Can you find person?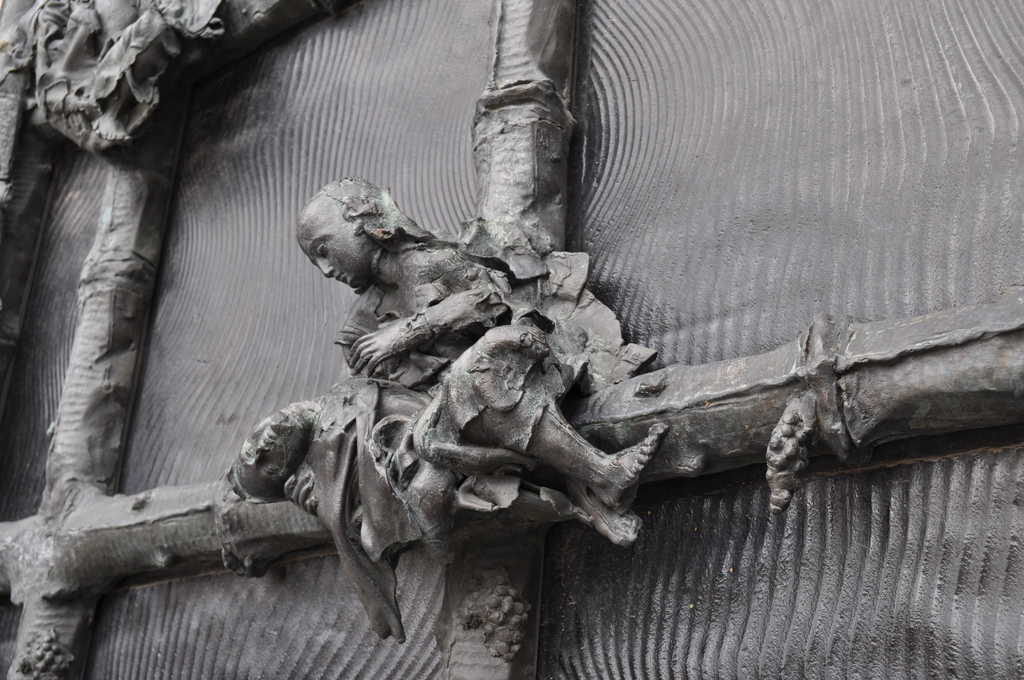
Yes, bounding box: region(294, 177, 645, 556).
